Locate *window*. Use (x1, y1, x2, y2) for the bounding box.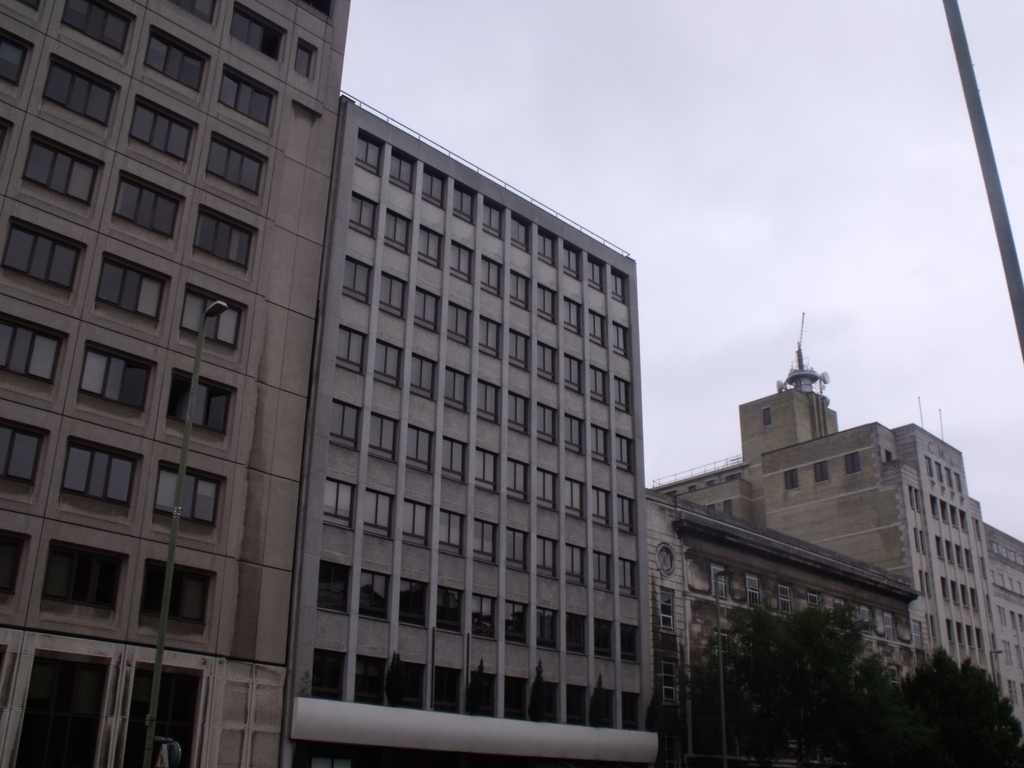
(442, 436, 467, 483).
